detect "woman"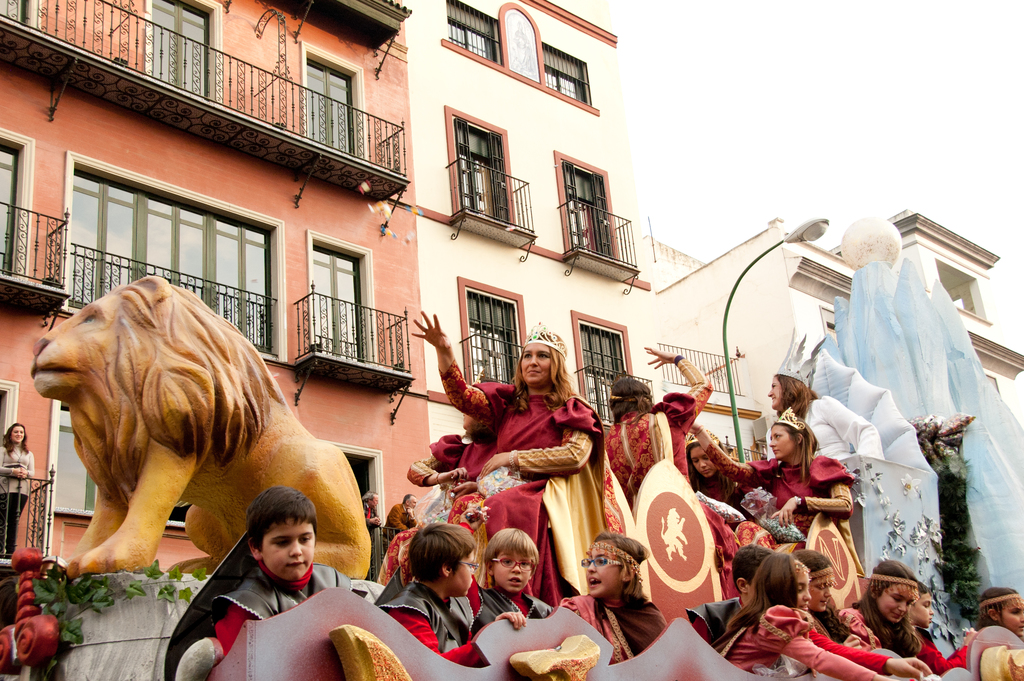
[419, 302, 591, 571]
